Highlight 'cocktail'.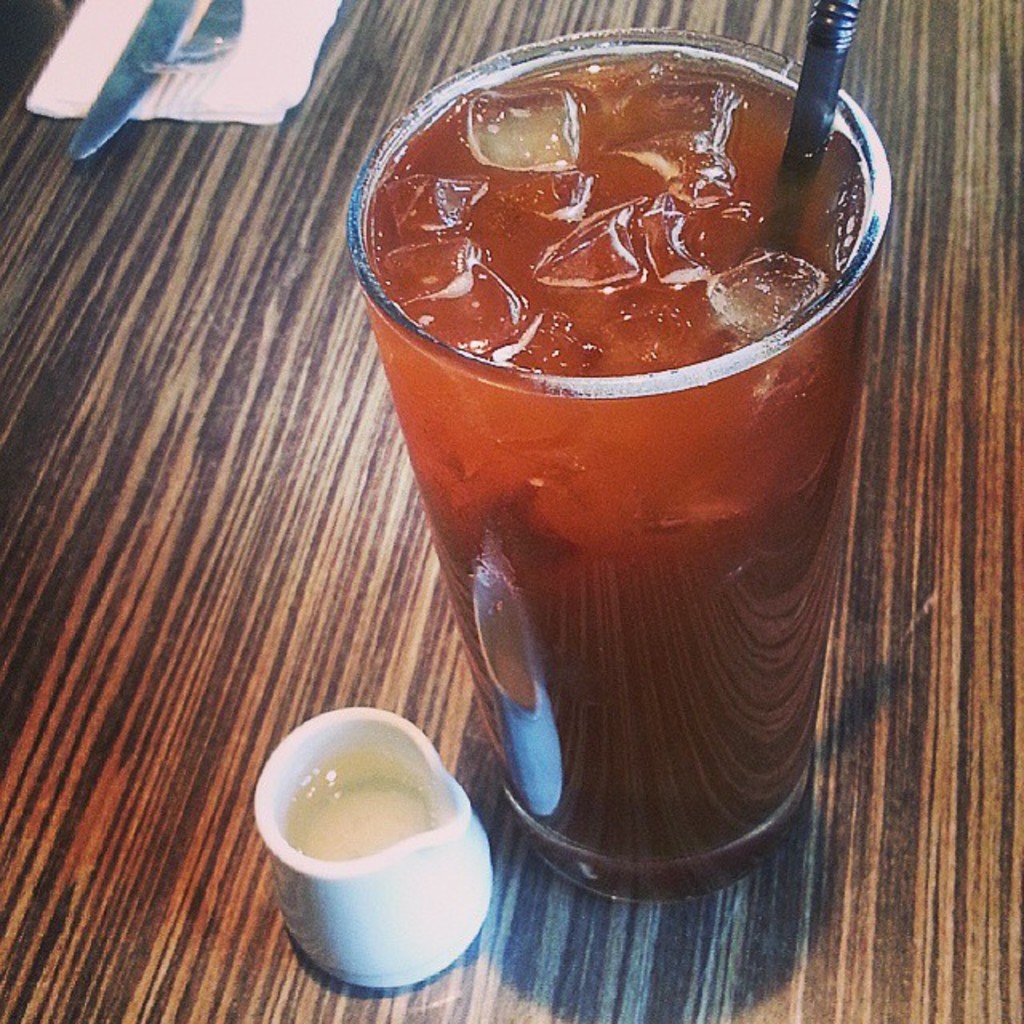
Highlighted region: {"x1": 344, "y1": 14, "x2": 888, "y2": 914}.
